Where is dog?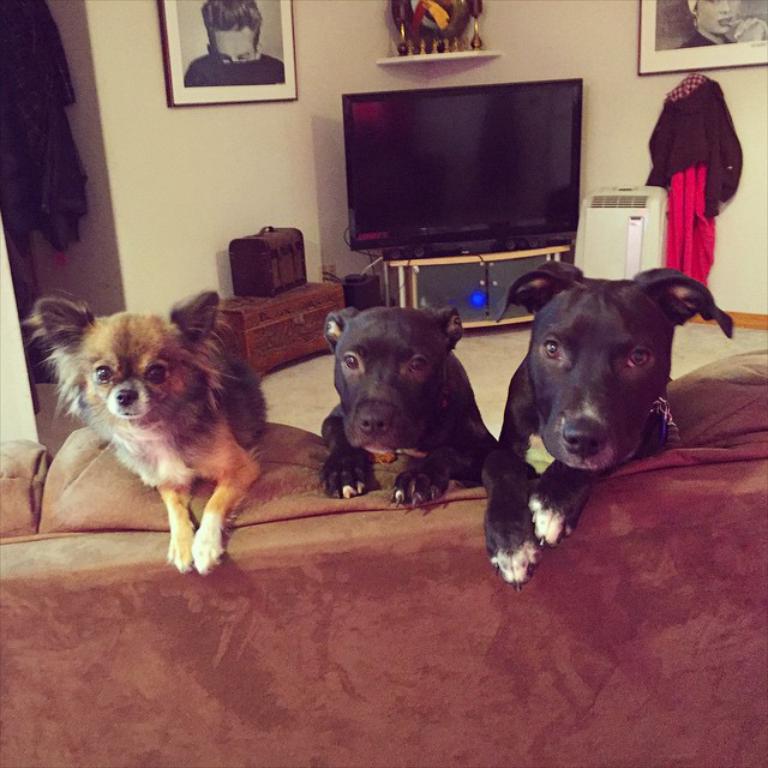
left=485, top=259, right=738, bottom=592.
